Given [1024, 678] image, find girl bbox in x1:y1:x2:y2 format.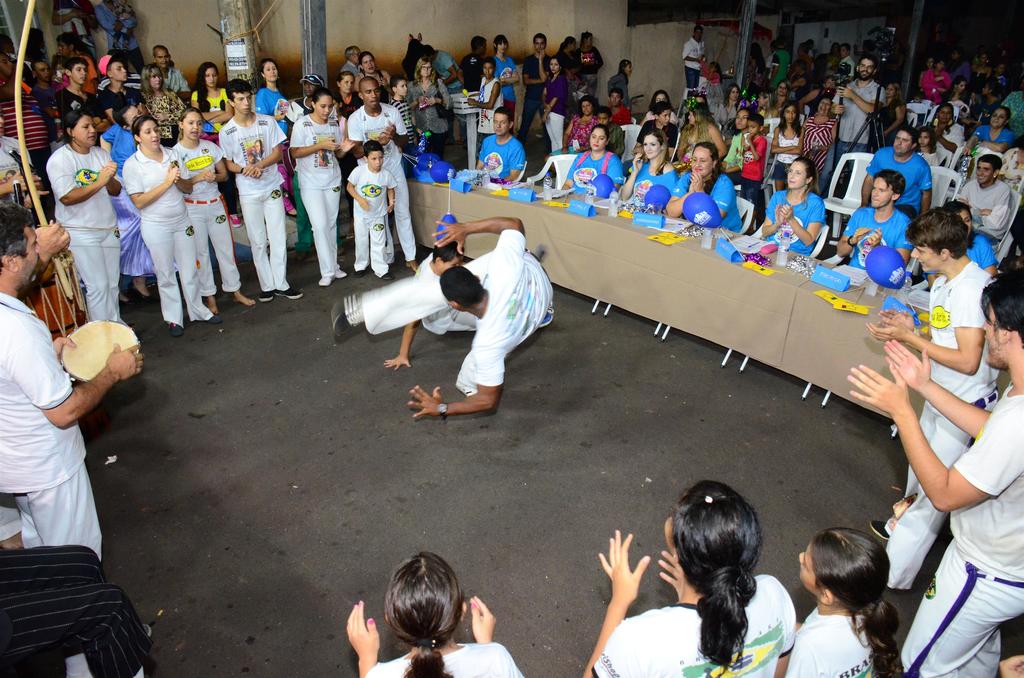
701:61:724:101.
